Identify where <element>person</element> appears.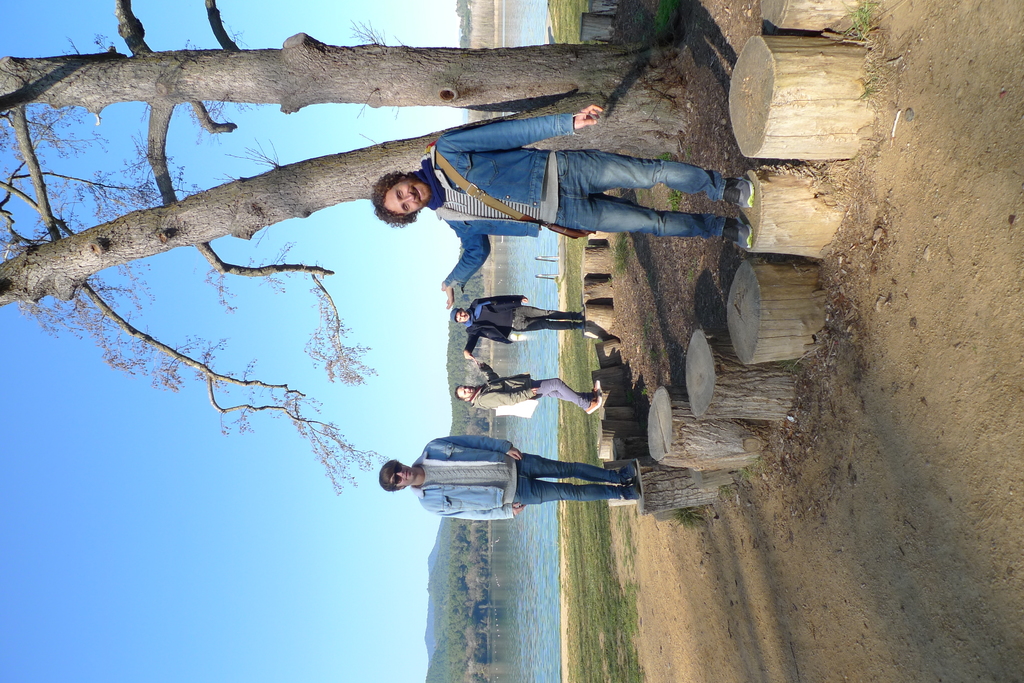
Appears at (left=459, top=291, right=590, bottom=350).
